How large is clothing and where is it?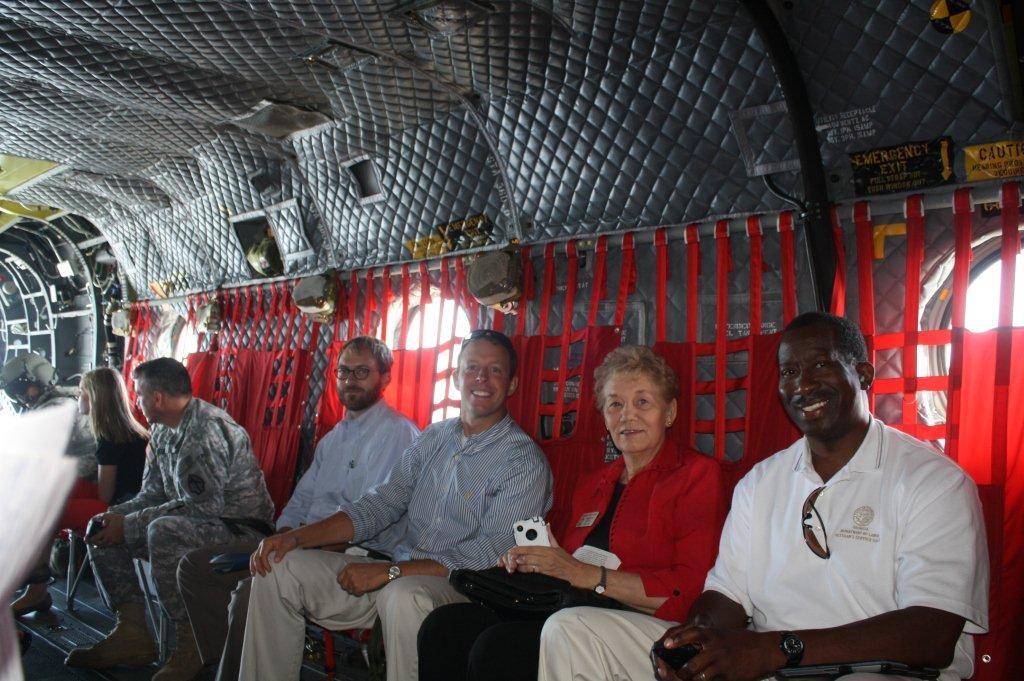
Bounding box: <bbox>414, 432, 723, 680</bbox>.
